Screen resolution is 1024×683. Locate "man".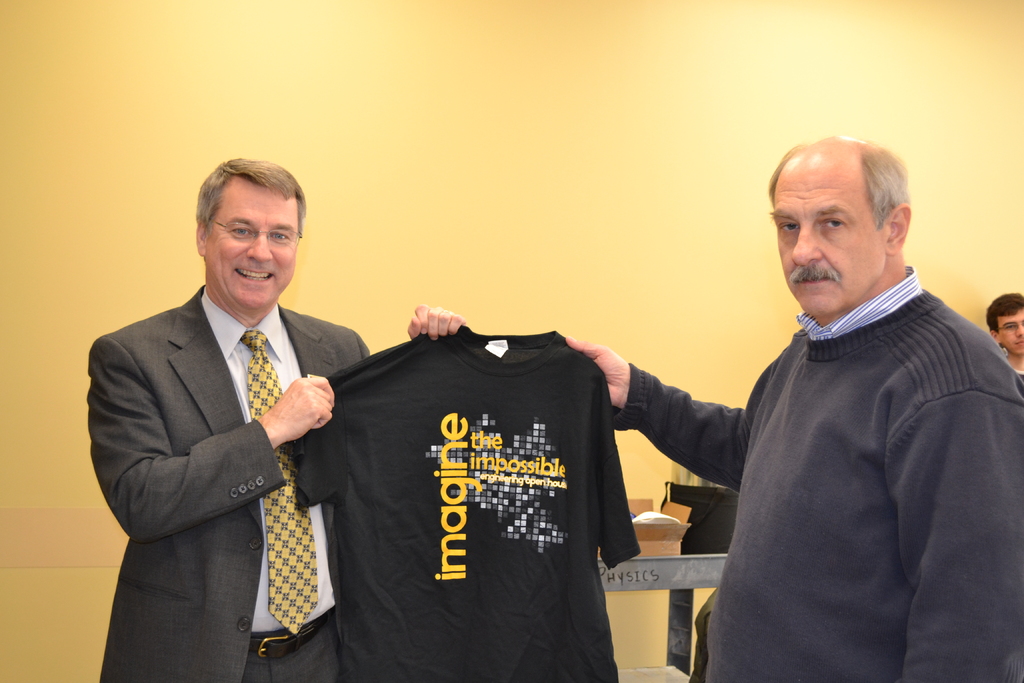
<box>989,285,1023,381</box>.
